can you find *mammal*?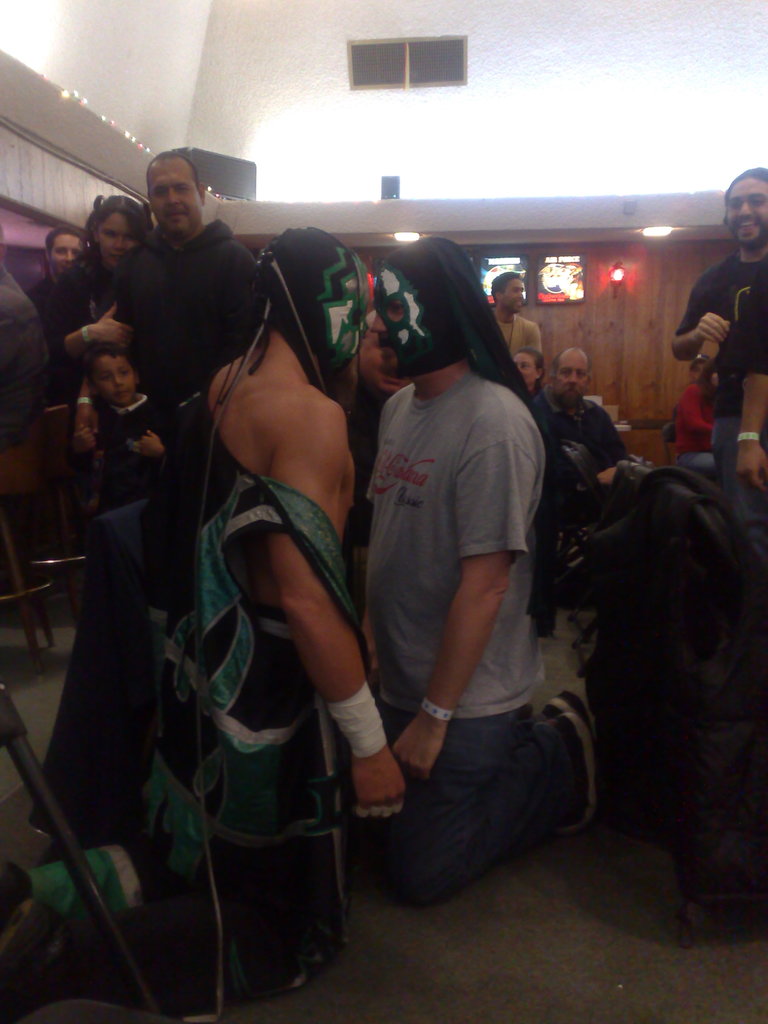
Yes, bounding box: region(492, 268, 543, 354).
